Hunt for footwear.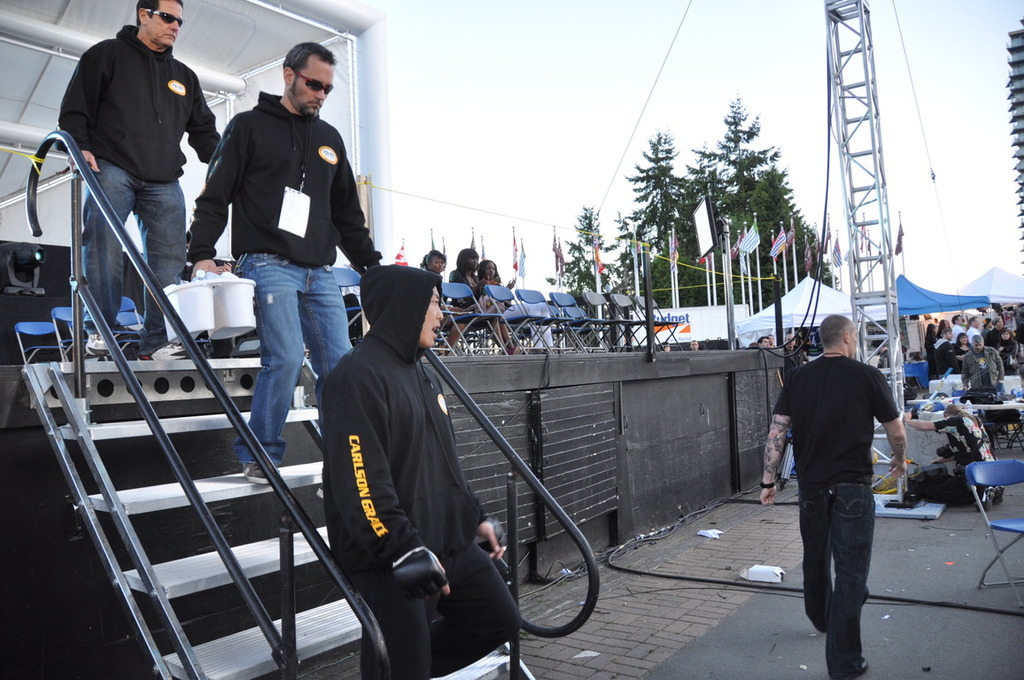
Hunted down at box=[151, 341, 191, 359].
